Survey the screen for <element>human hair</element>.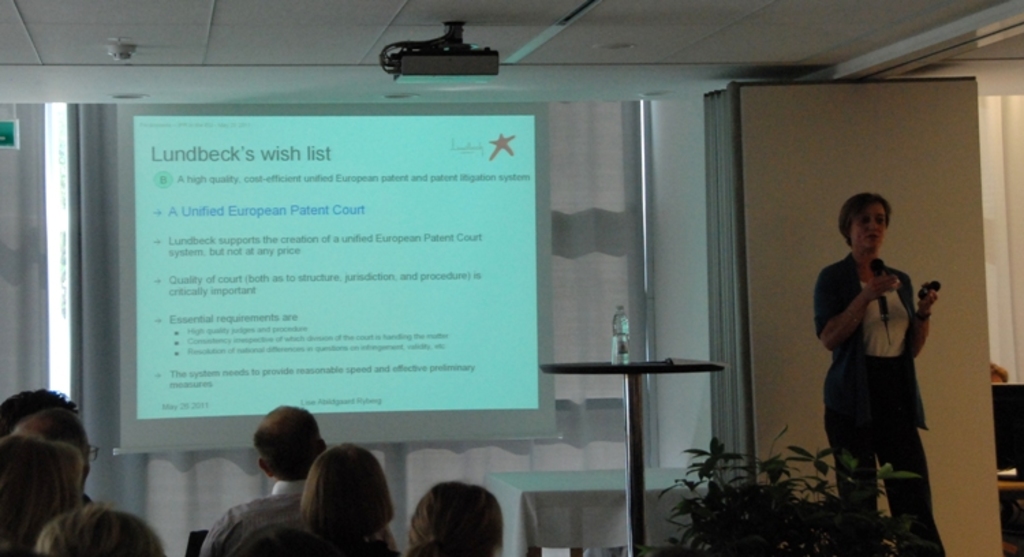
Survey found: (834, 188, 892, 240).
